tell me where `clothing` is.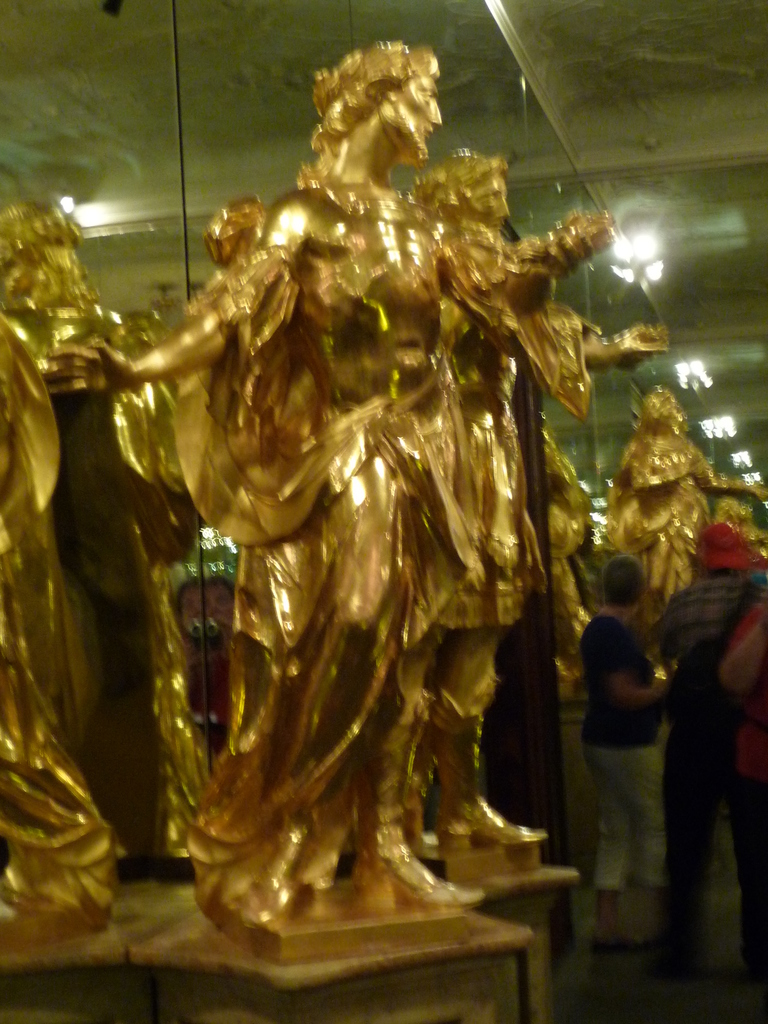
`clothing` is at select_region(666, 575, 767, 963).
